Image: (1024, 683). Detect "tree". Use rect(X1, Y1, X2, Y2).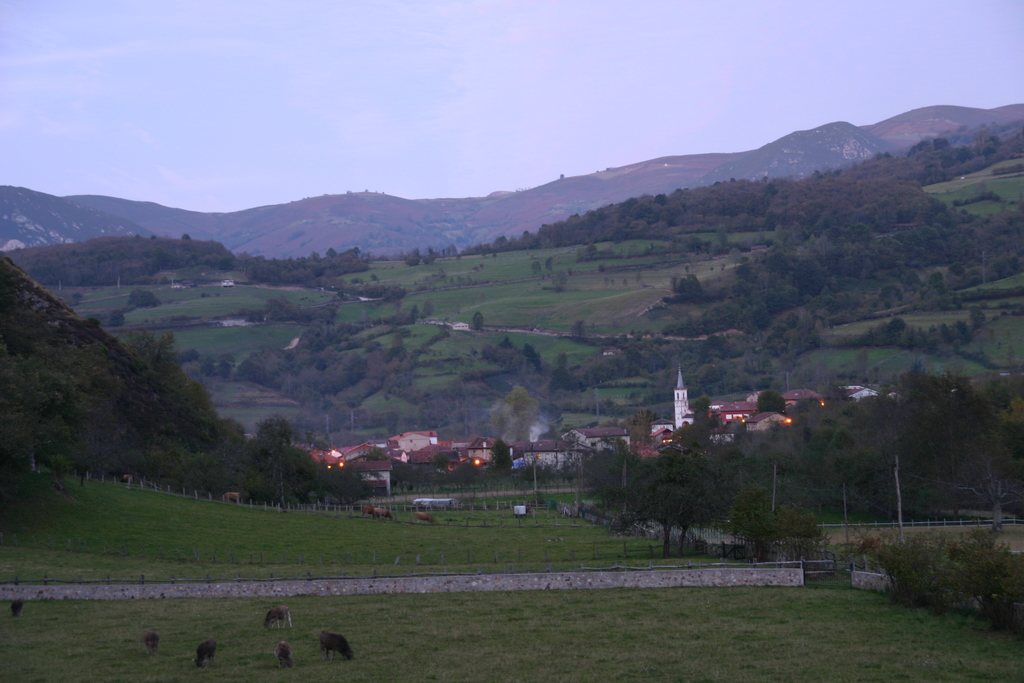
rect(492, 445, 513, 472).
